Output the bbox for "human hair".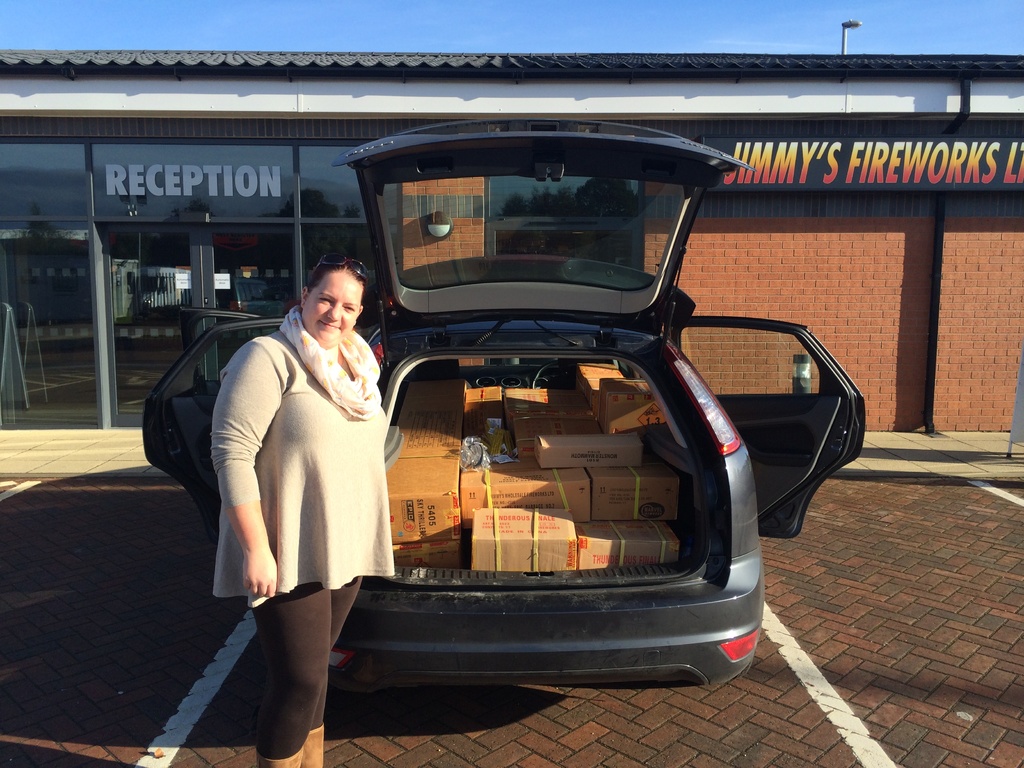
rect(305, 257, 368, 294).
